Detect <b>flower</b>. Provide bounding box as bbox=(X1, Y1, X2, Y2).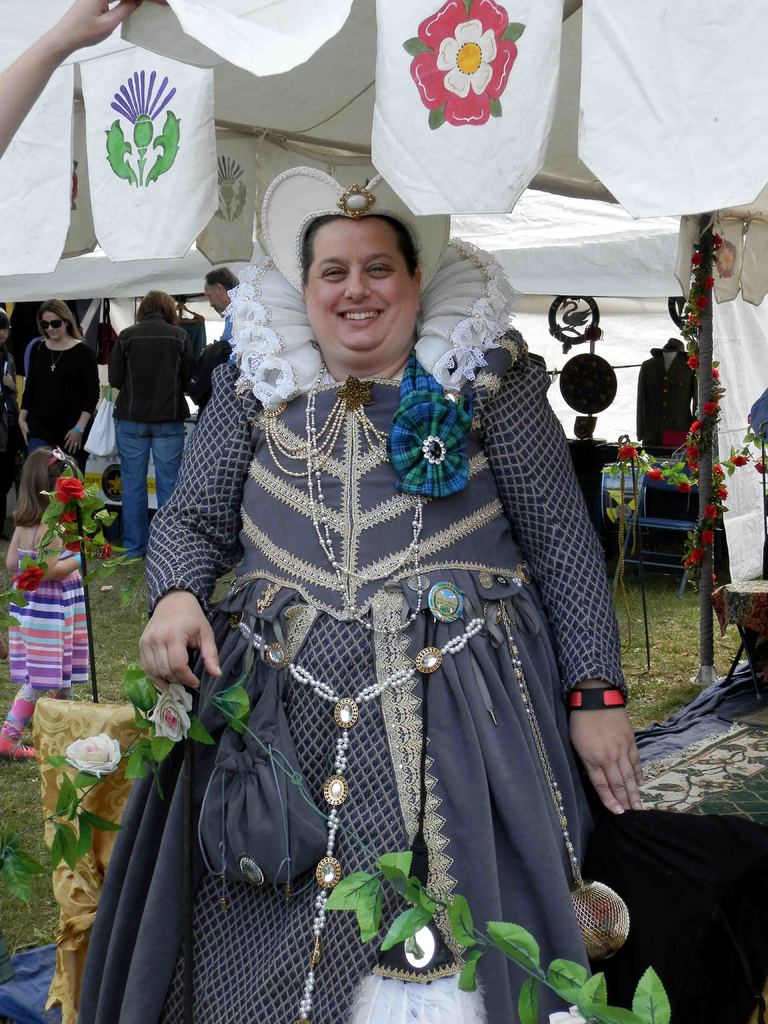
bbox=(13, 559, 50, 595).
